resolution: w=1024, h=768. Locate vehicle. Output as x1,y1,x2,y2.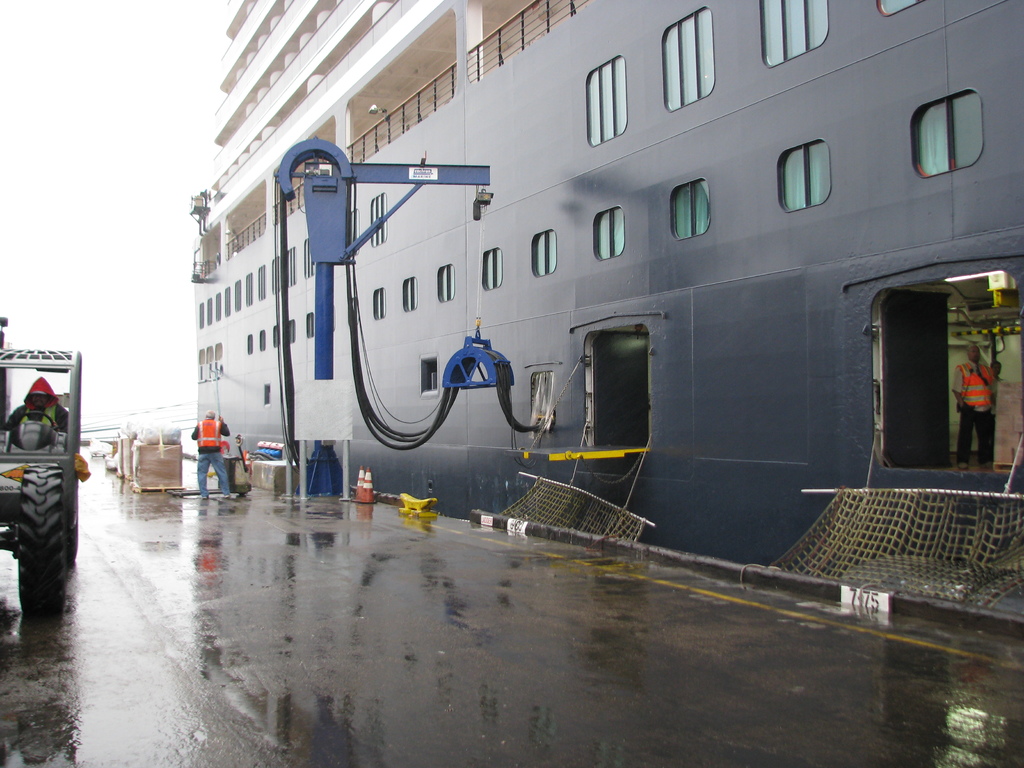
186,0,1023,616.
